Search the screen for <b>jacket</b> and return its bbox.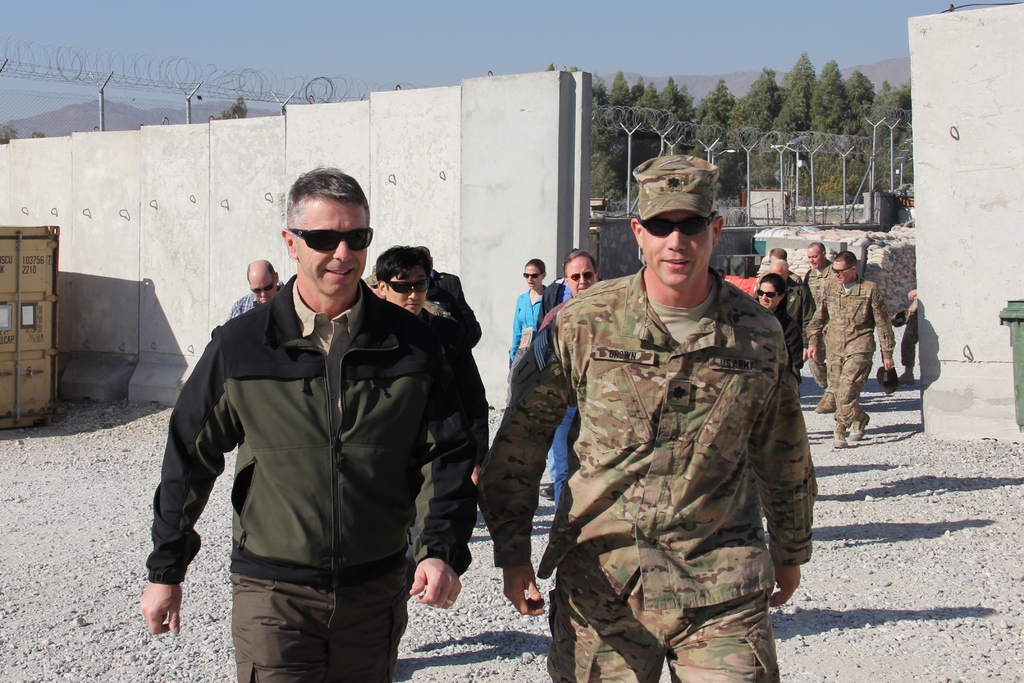
Found: 531, 272, 568, 340.
